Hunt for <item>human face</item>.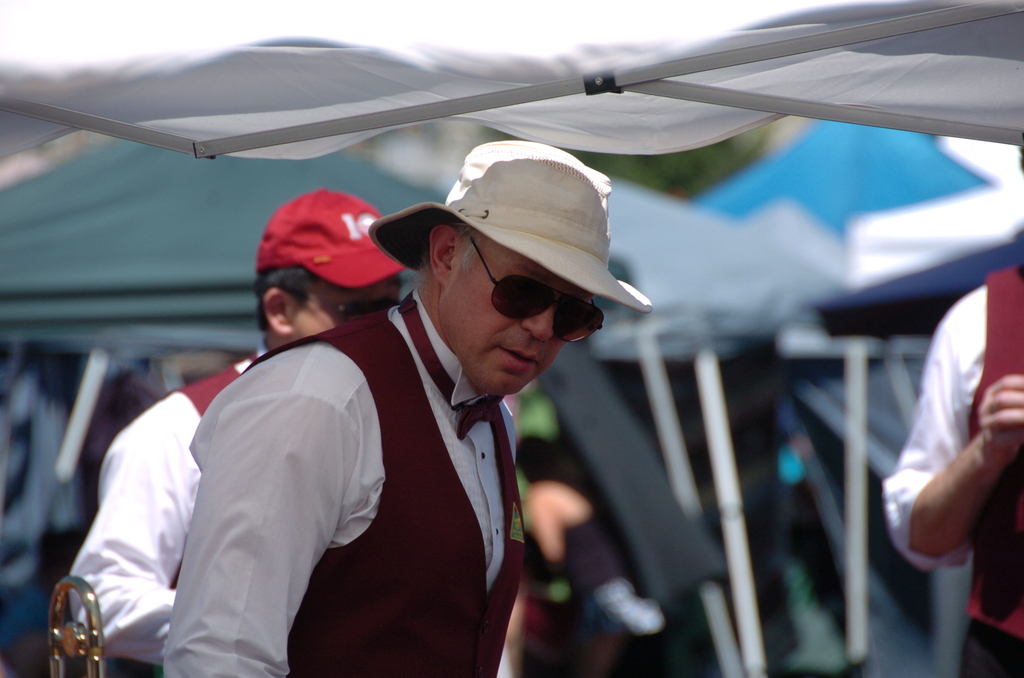
Hunted down at x1=293 y1=278 x2=398 y2=331.
